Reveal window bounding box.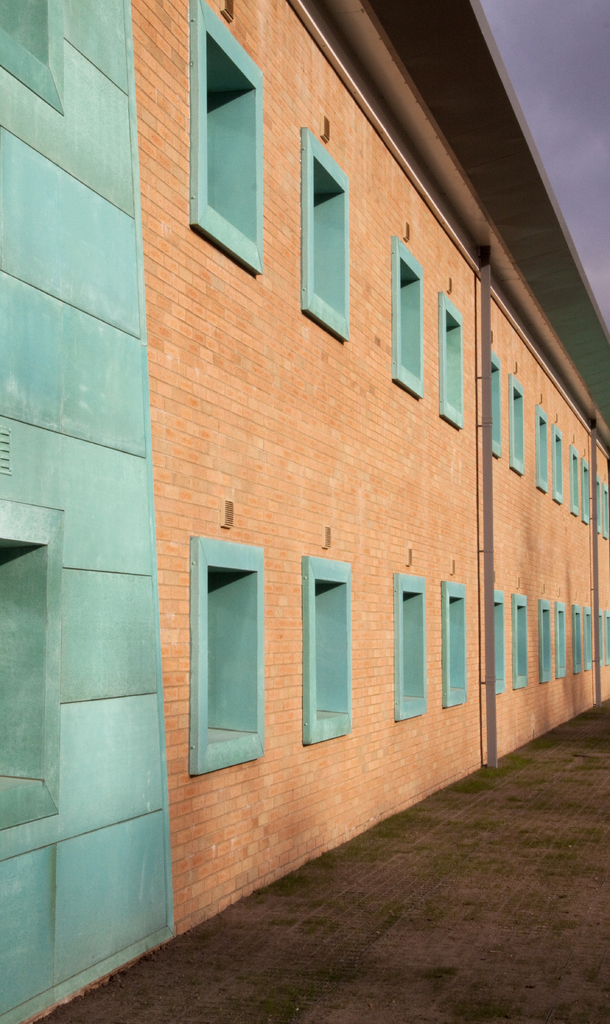
Revealed: x1=569 y1=447 x2=580 y2=516.
